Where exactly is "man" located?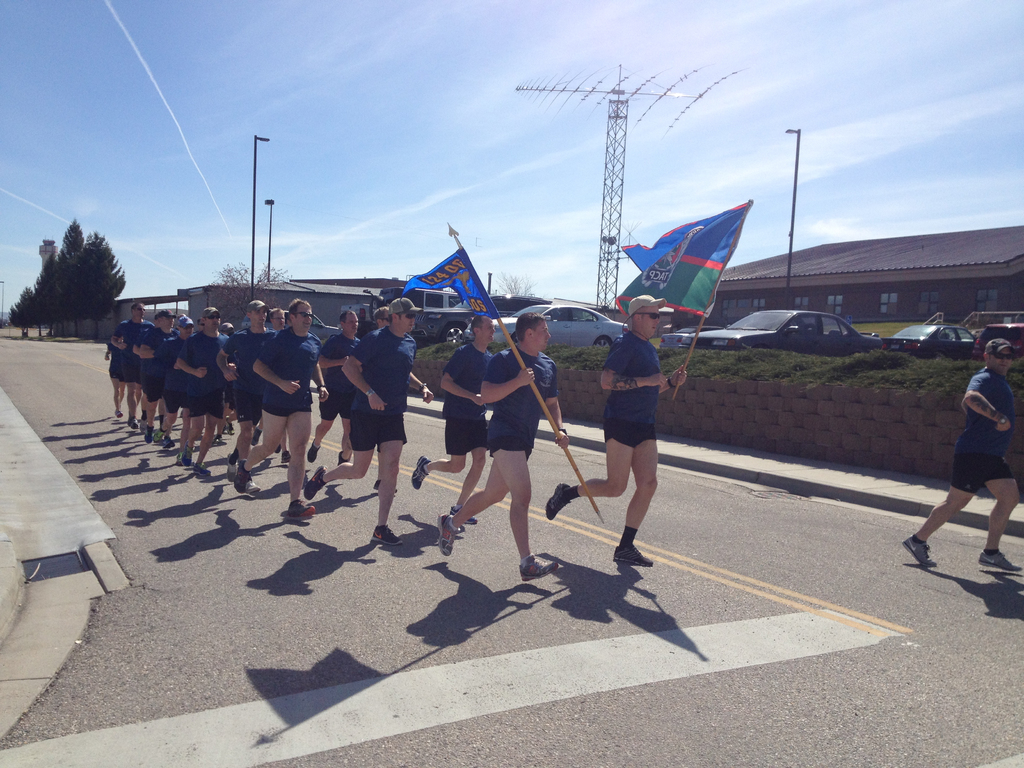
Its bounding box is Rect(922, 343, 1023, 584).
